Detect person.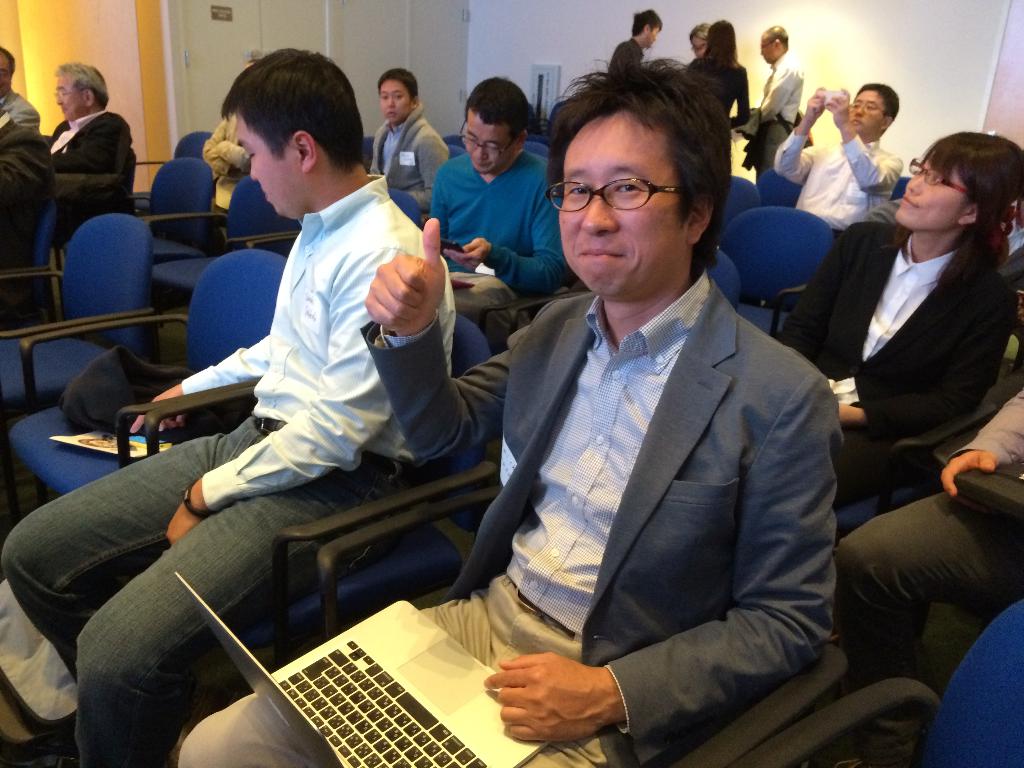
Detected at Rect(745, 24, 804, 194).
